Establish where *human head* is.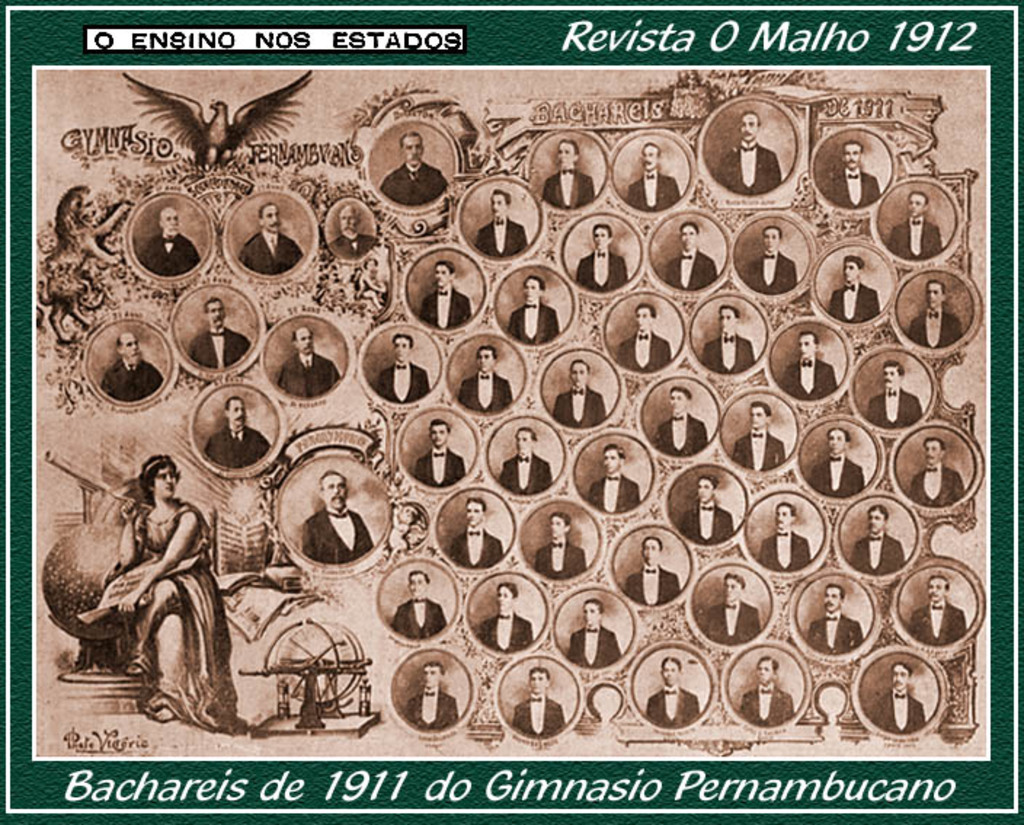
Established at l=736, t=112, r=759, b=141.
